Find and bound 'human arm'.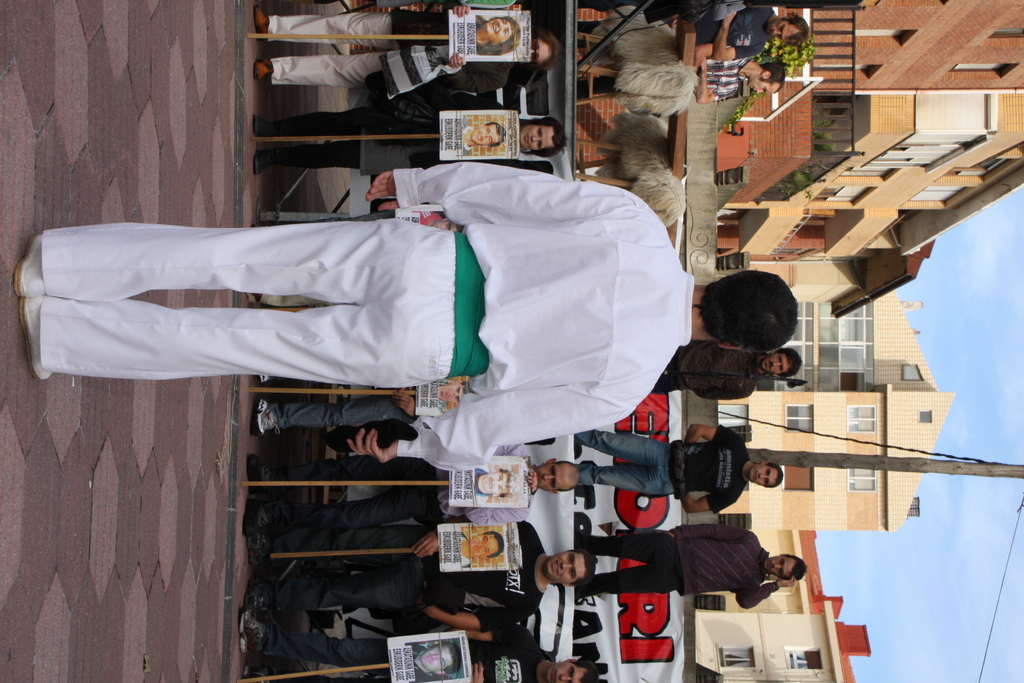
Bound: 424/604/525/627.
